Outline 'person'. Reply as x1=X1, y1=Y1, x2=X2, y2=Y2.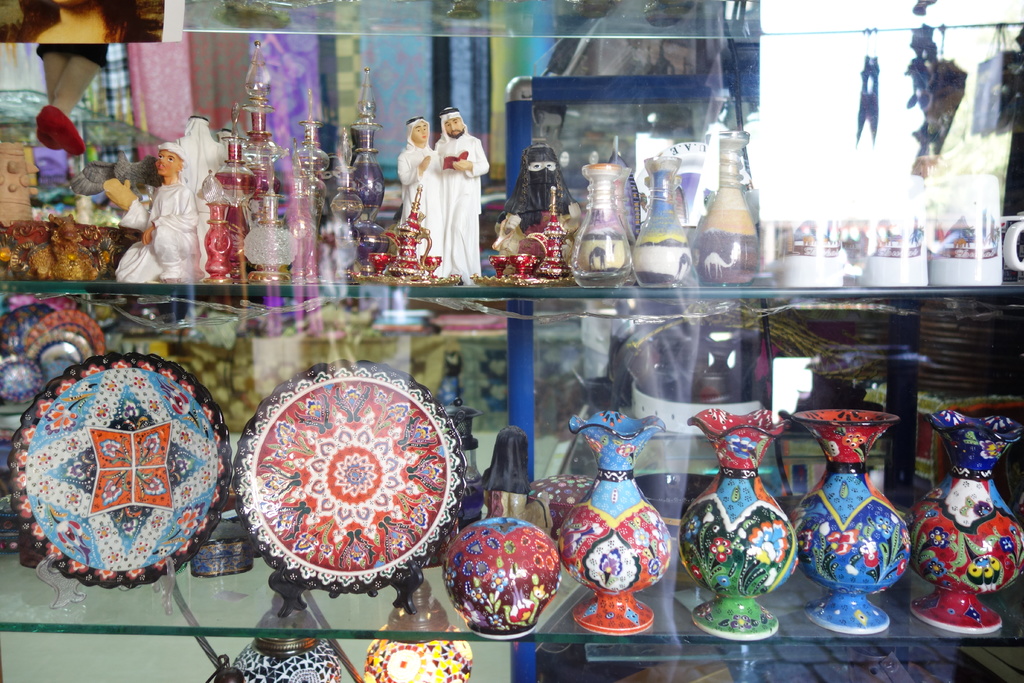
x1=435, y1=104, x2=486, y2=282.
